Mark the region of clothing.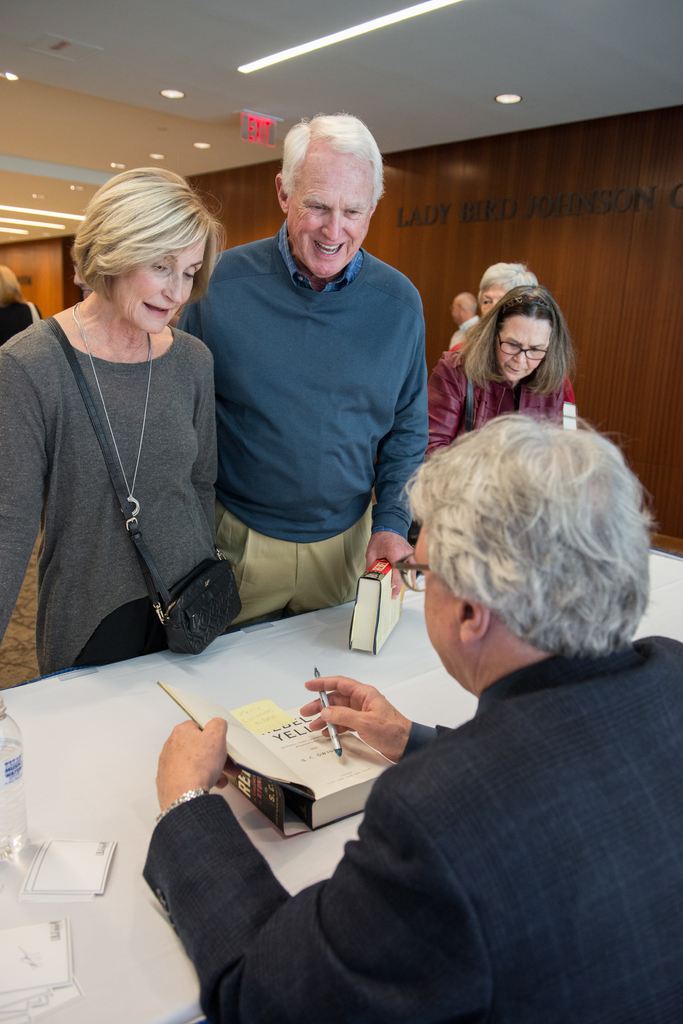
Region: box=[447, 315, 490, 343].
